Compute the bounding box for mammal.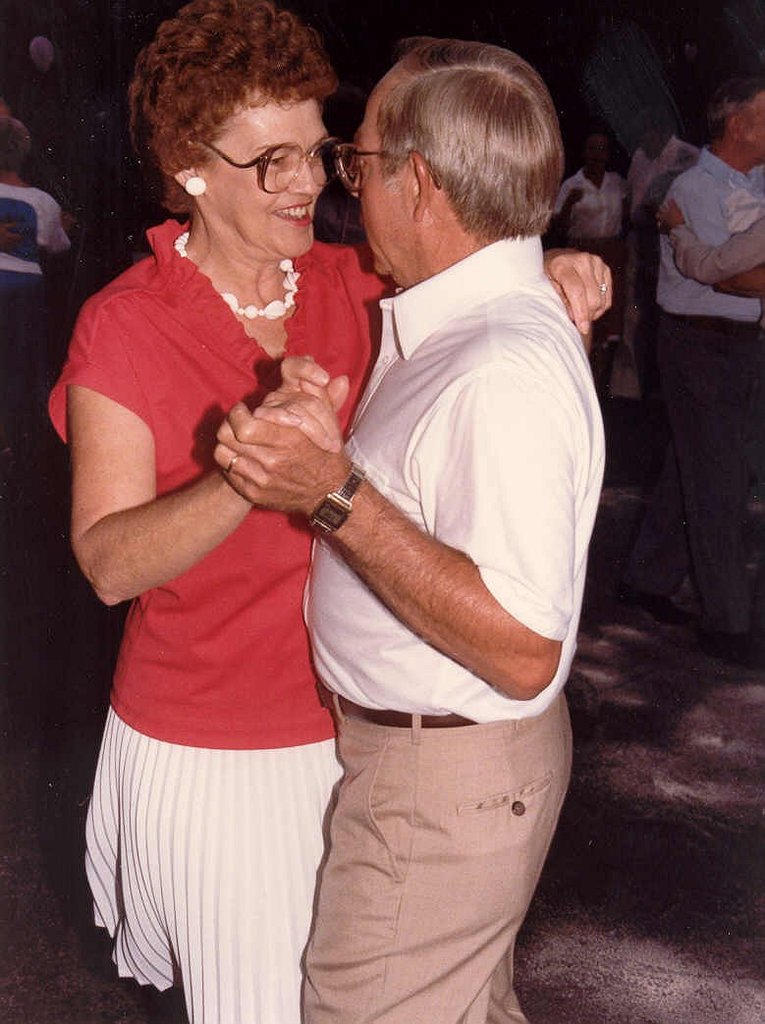
{"x1": 0, "y1": 118, "x2": 81, "y2": 314}.
